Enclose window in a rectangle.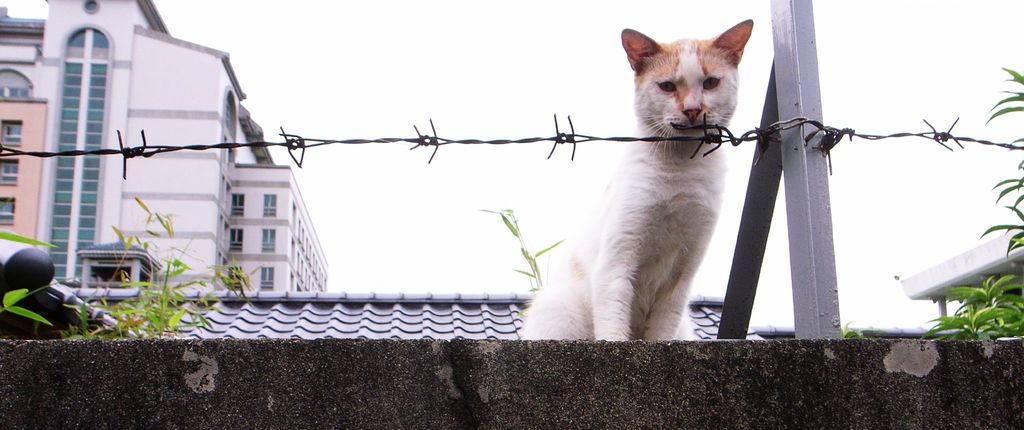
{"x1": 0, "y1": 160, "x2": 20, "y2": 187}.
